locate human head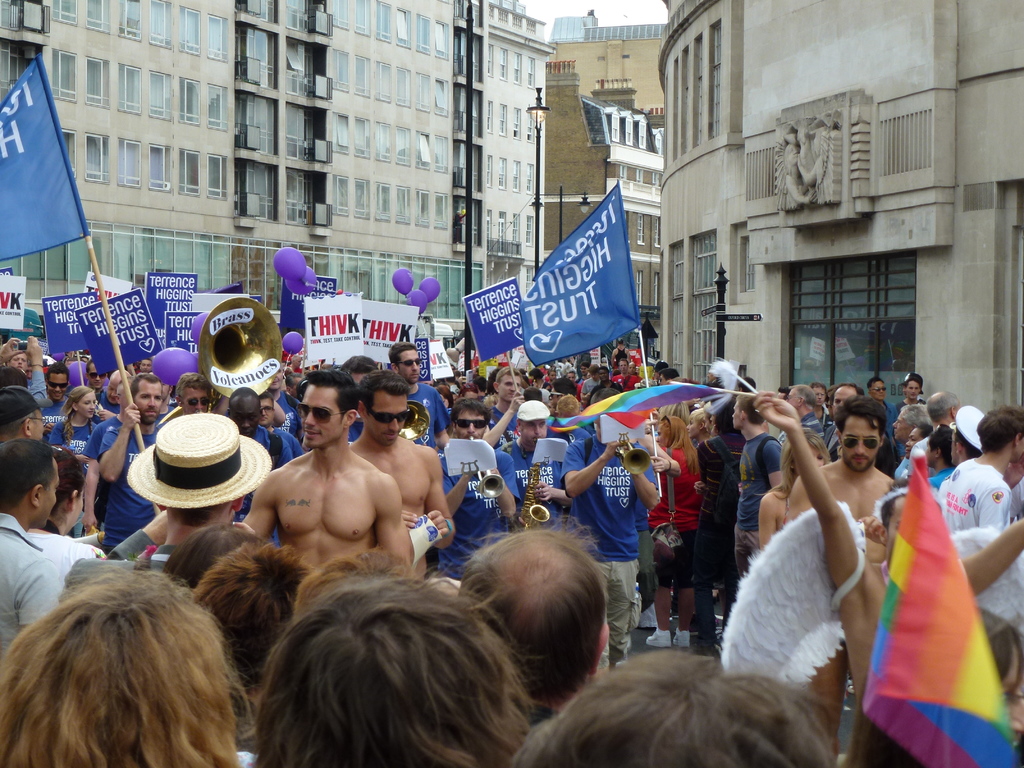
crop(986, 404, 1023, 461)
